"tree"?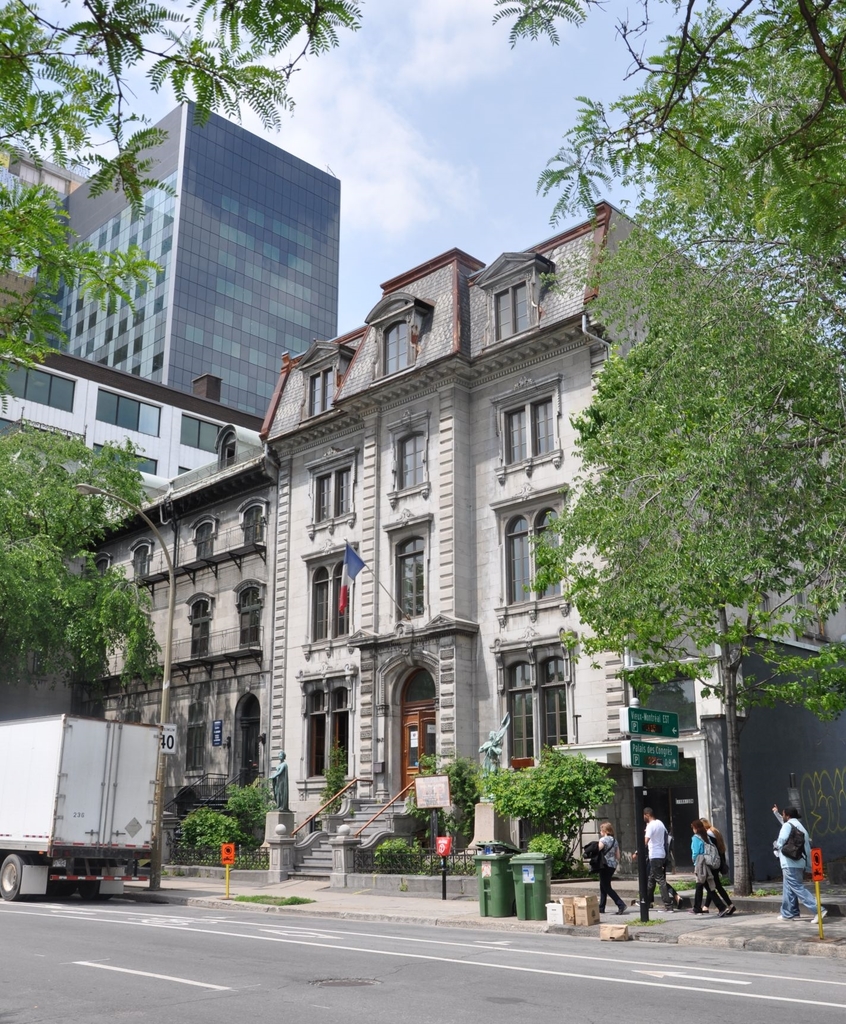
pyautogui.locateOnScreen(765, 644, 845, 721)
